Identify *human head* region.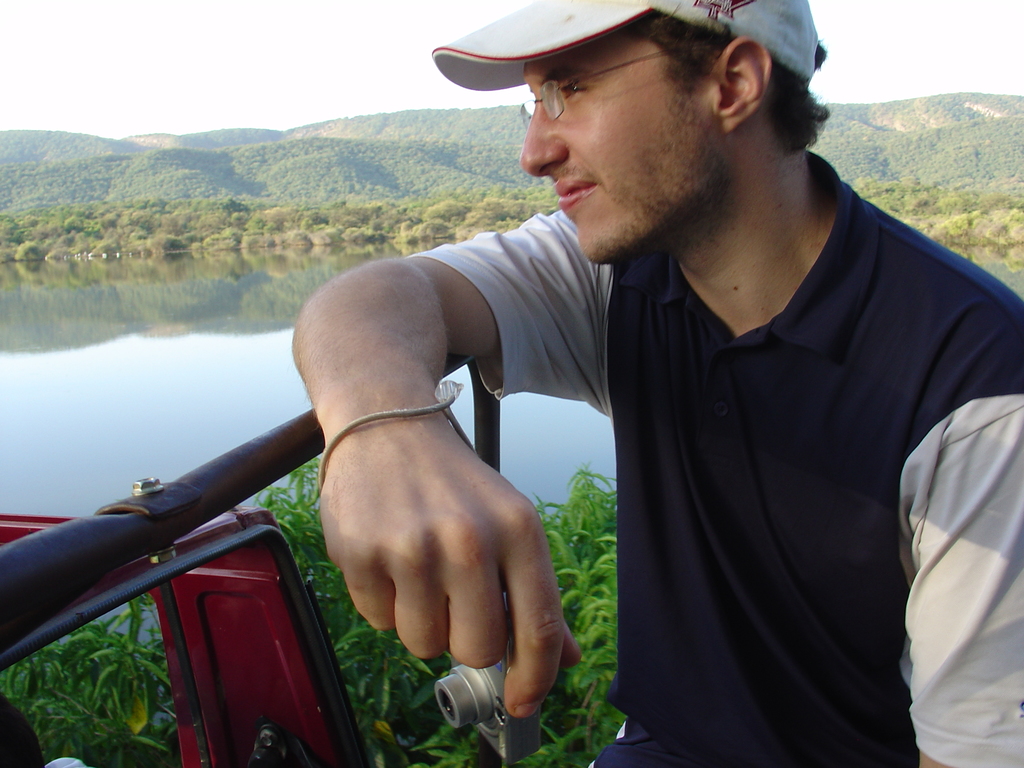
Region: crop(442, 0, 815, 242).
